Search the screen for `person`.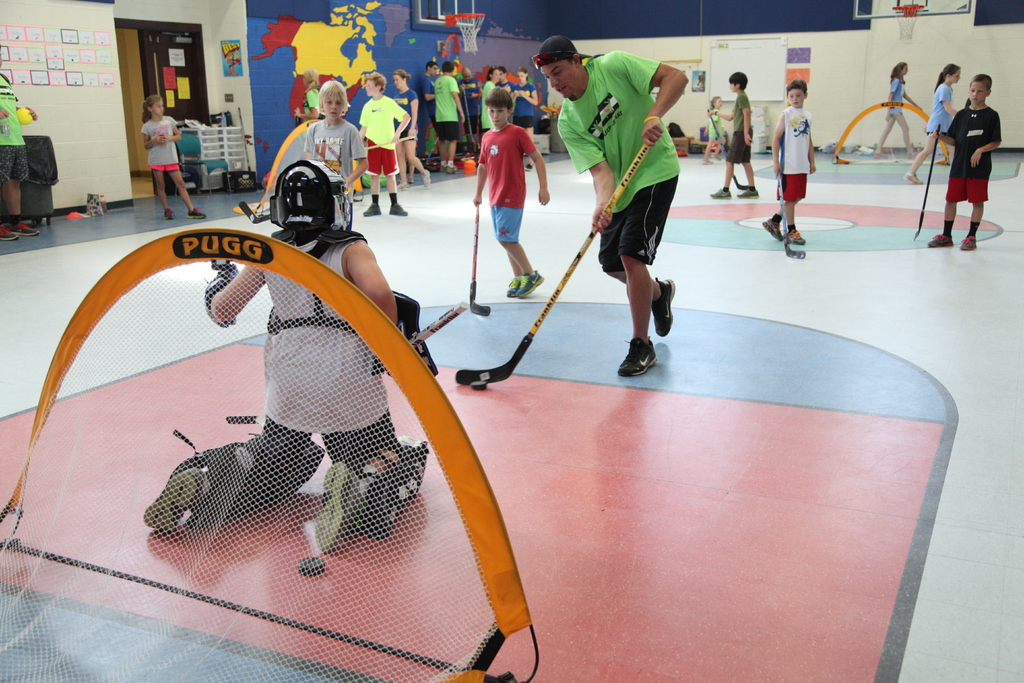
Found at (x1=420, y1=55, x2=447, y2=184).
